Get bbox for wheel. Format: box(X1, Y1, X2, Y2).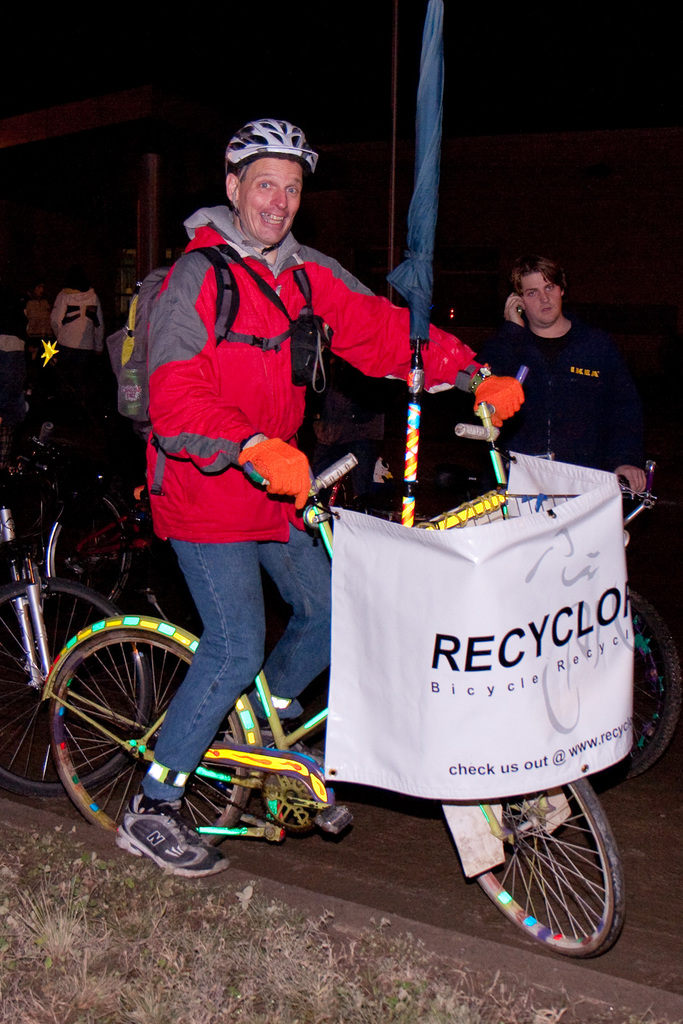
box(49, 630, 250, 847).
